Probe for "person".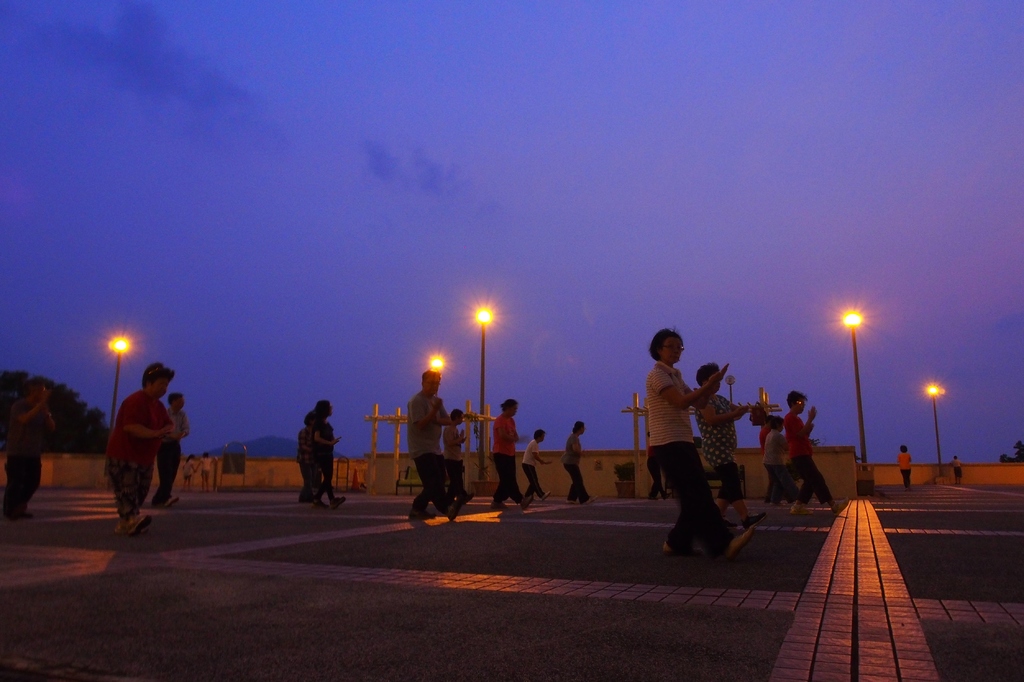
Probe result: region(105, 359, 179, 530).
